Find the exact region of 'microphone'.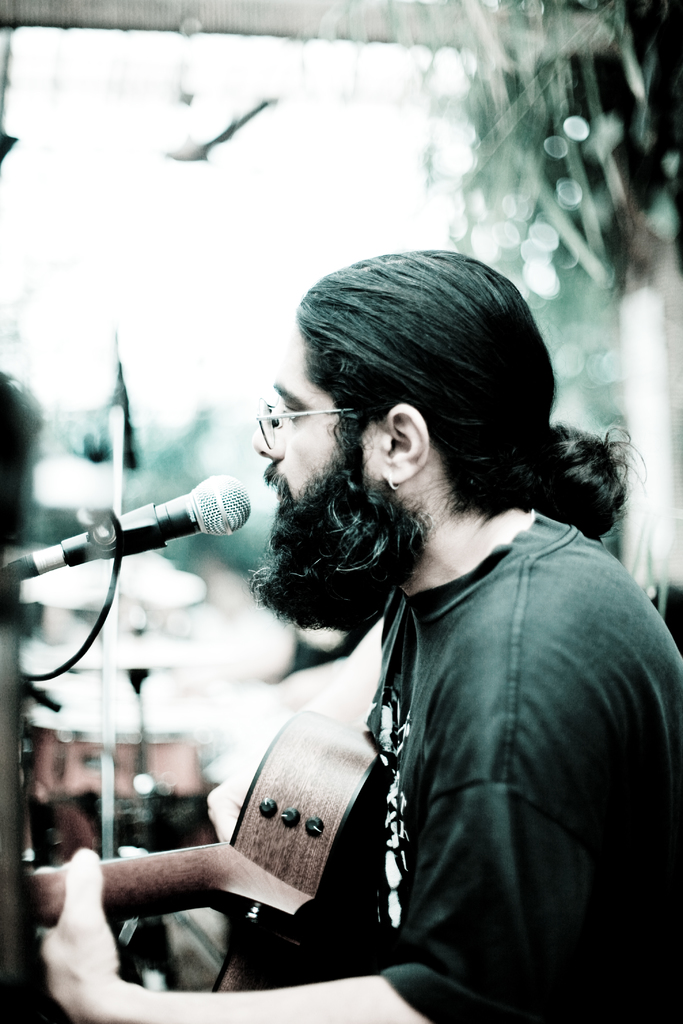
Exact region: crop(0, 462, 260, 592).
